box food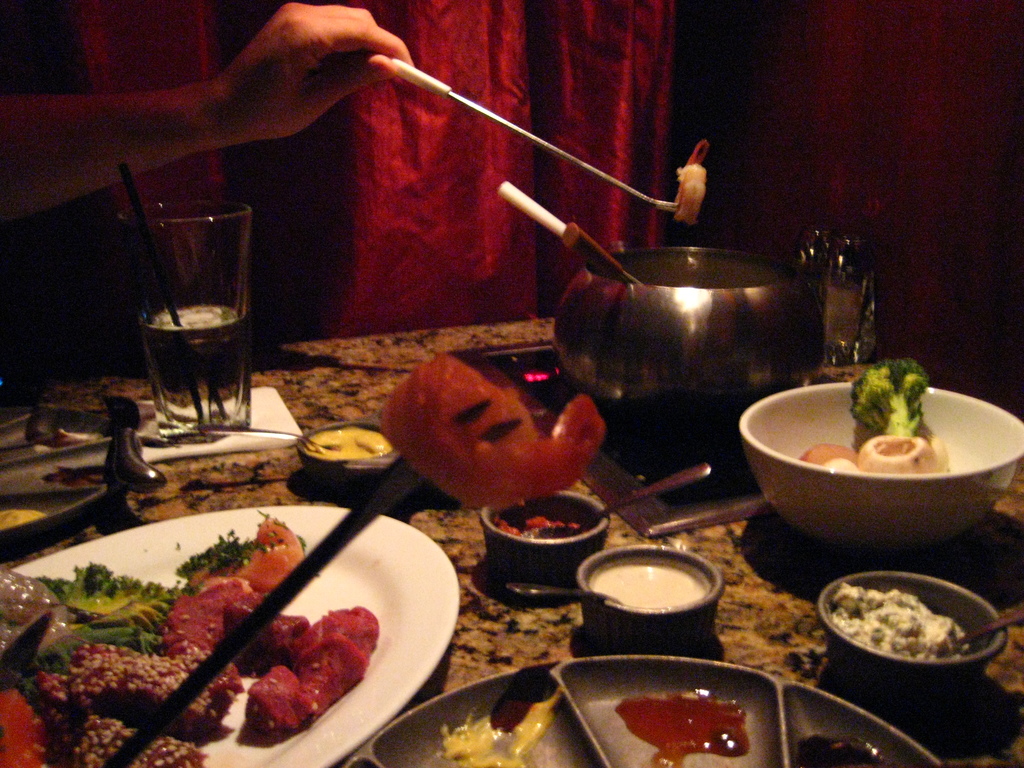
BBox(0, 507, 44, 529)
